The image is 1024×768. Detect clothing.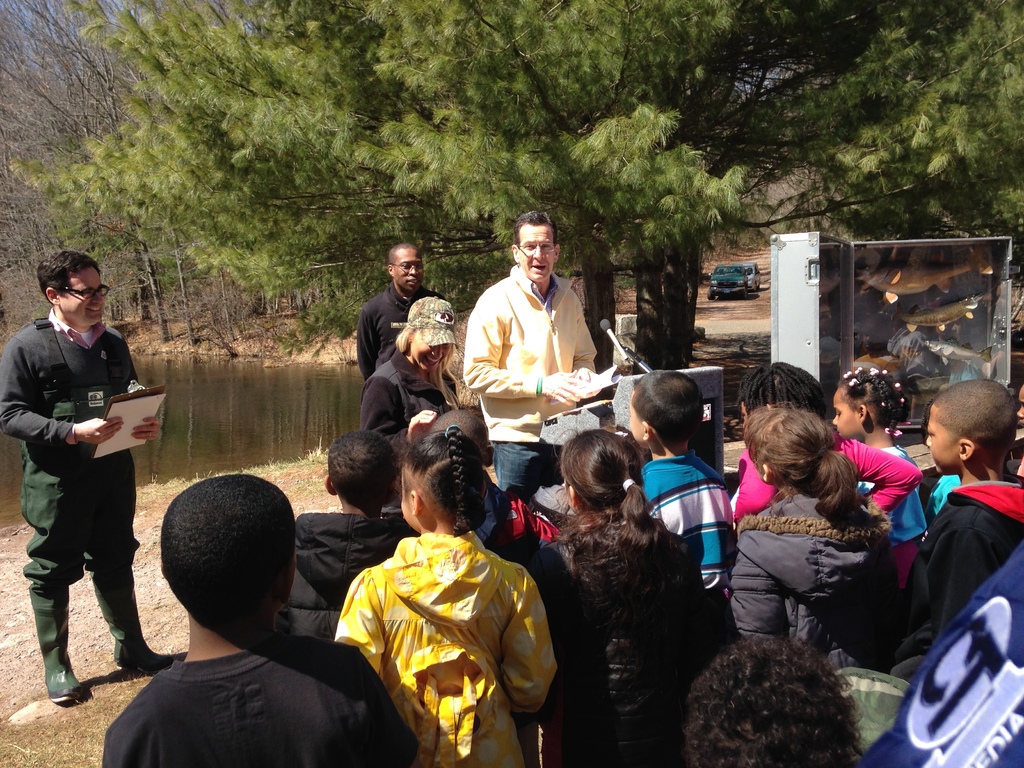
Detection: {"x1": 470, "y1": 484, "x2": 560, "y2": 600}.
